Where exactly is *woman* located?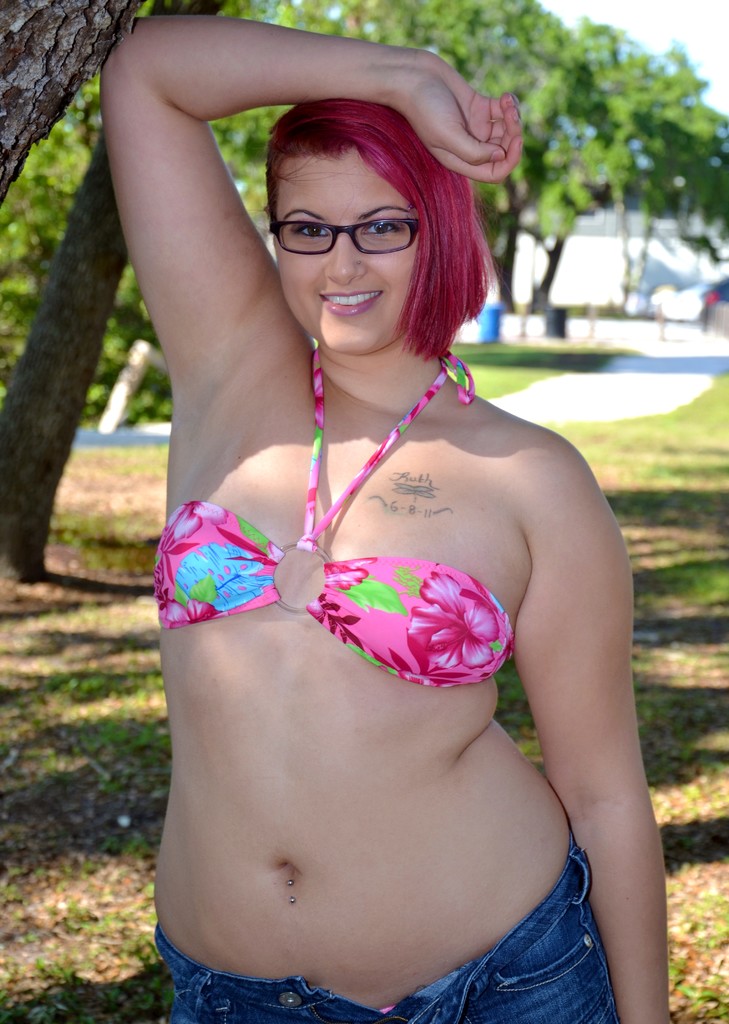
Its bounding box is [left=86, top=26, right=664, bottom=987].
